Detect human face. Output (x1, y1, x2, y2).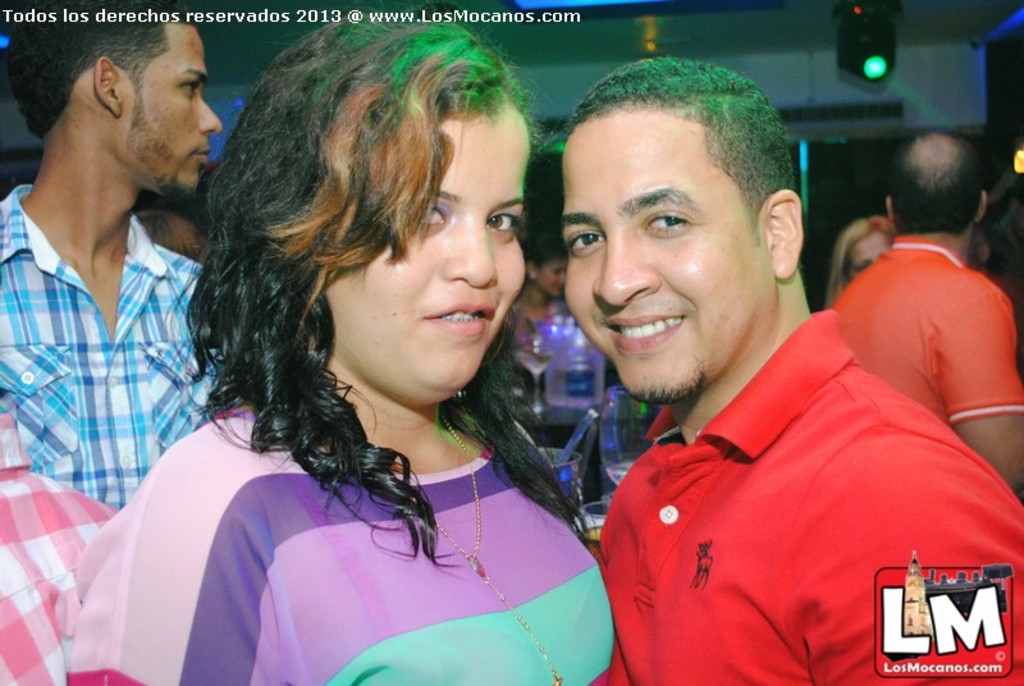
(324, 96, 531, 403).
